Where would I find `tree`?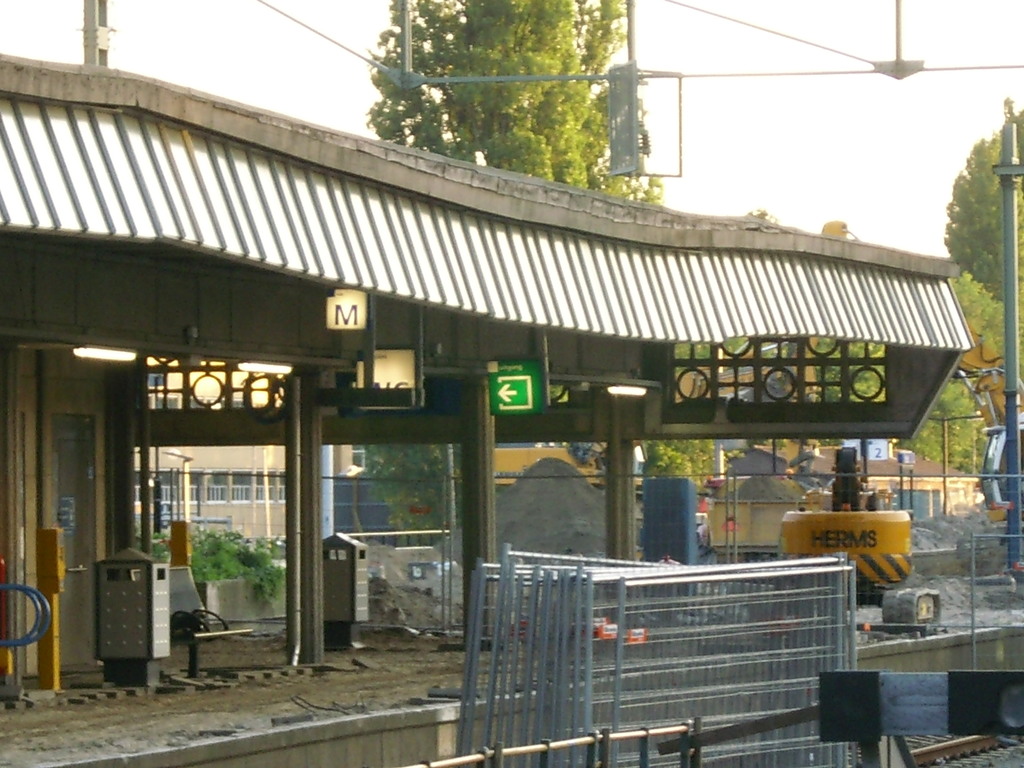
At (left=346, top=0, right=657, bottom=195).
